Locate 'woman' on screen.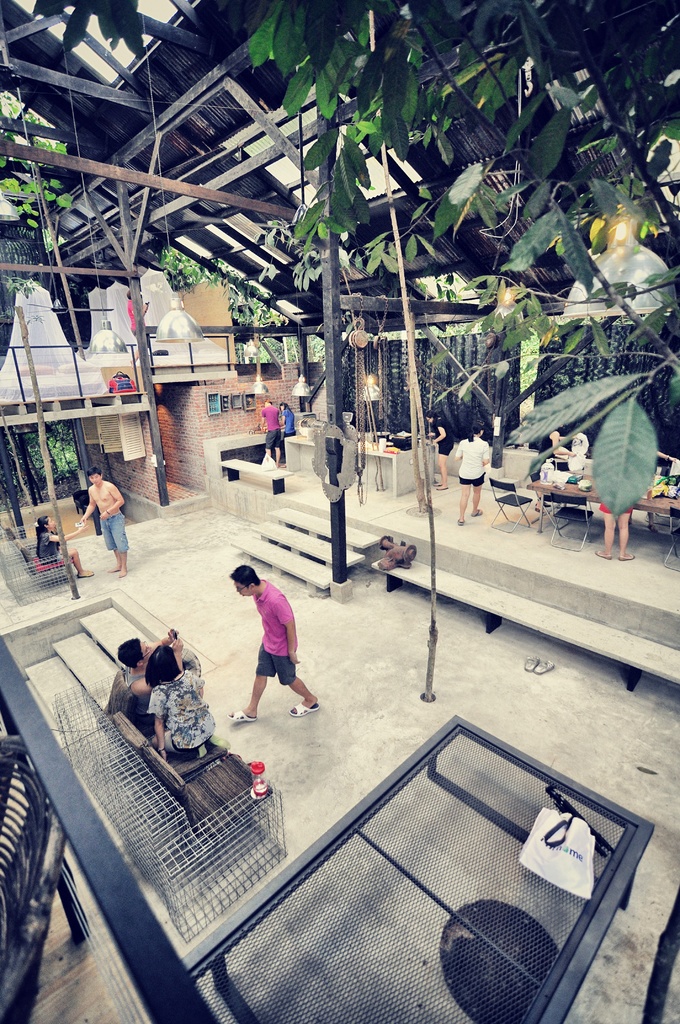
On screen at <region>146, 643, 221, 766</region>.
